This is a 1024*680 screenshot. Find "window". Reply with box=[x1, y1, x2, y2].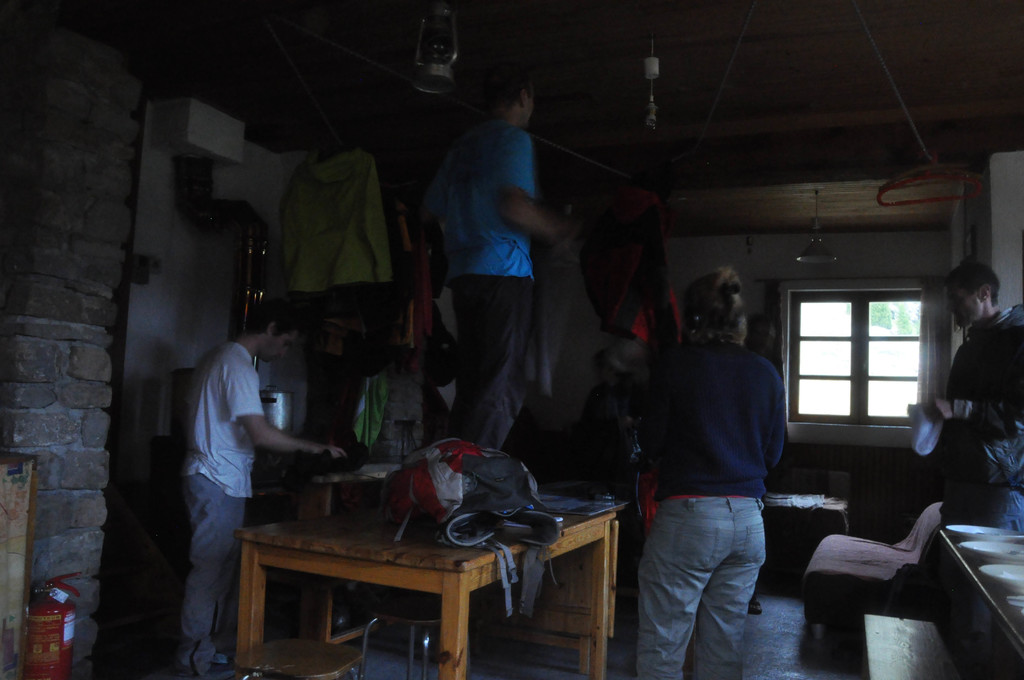
box=[788, 275, 938, 461].
